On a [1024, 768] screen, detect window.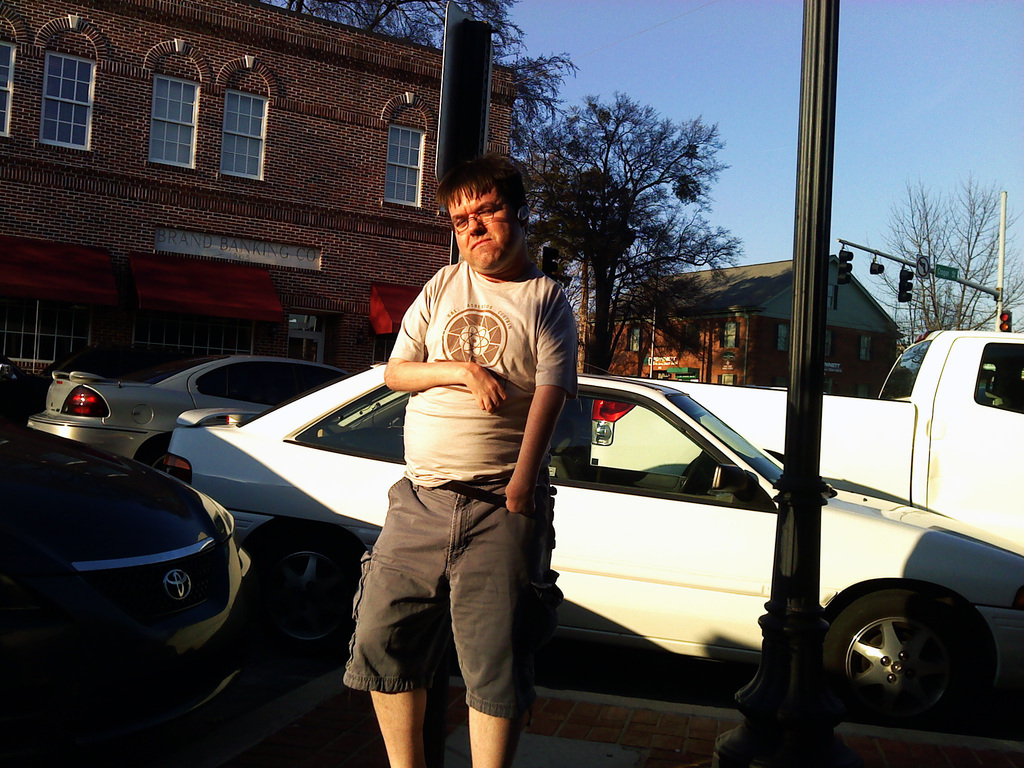
<bbox>821, 283, 841, 315</bbox>.
